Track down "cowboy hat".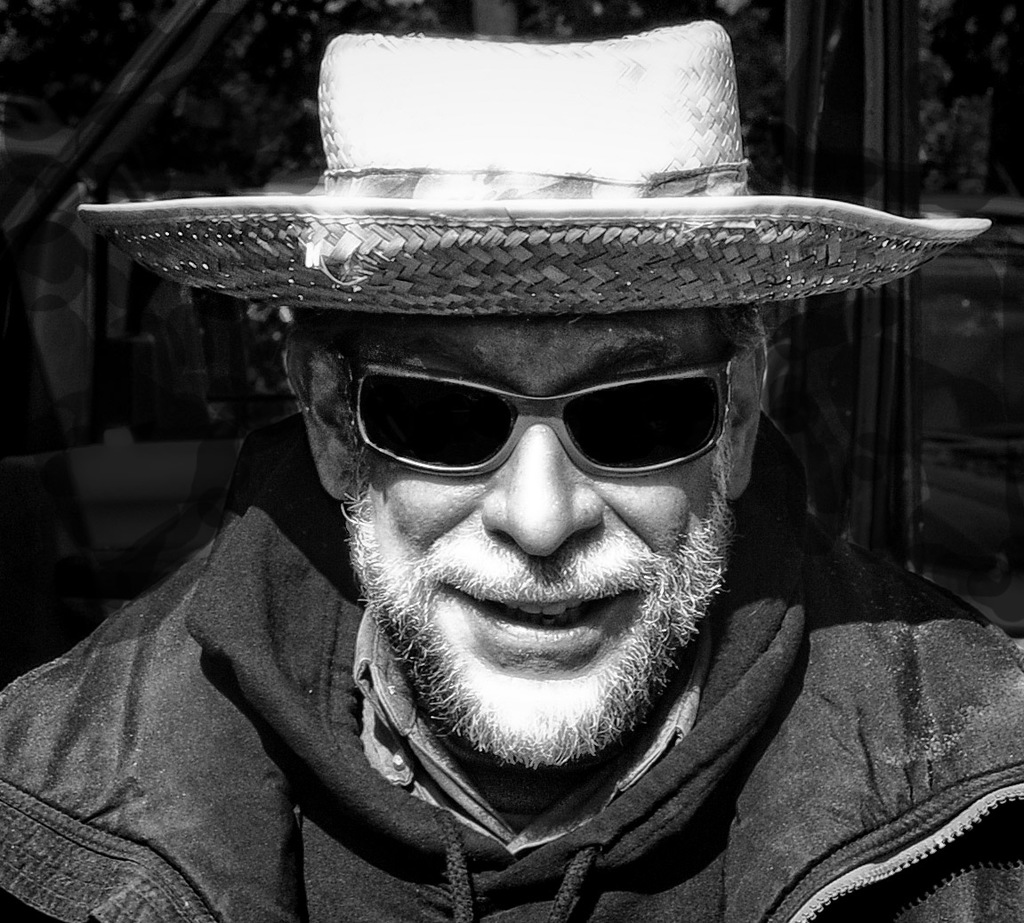
Tracked to locate(144, 33, 934, 394).
